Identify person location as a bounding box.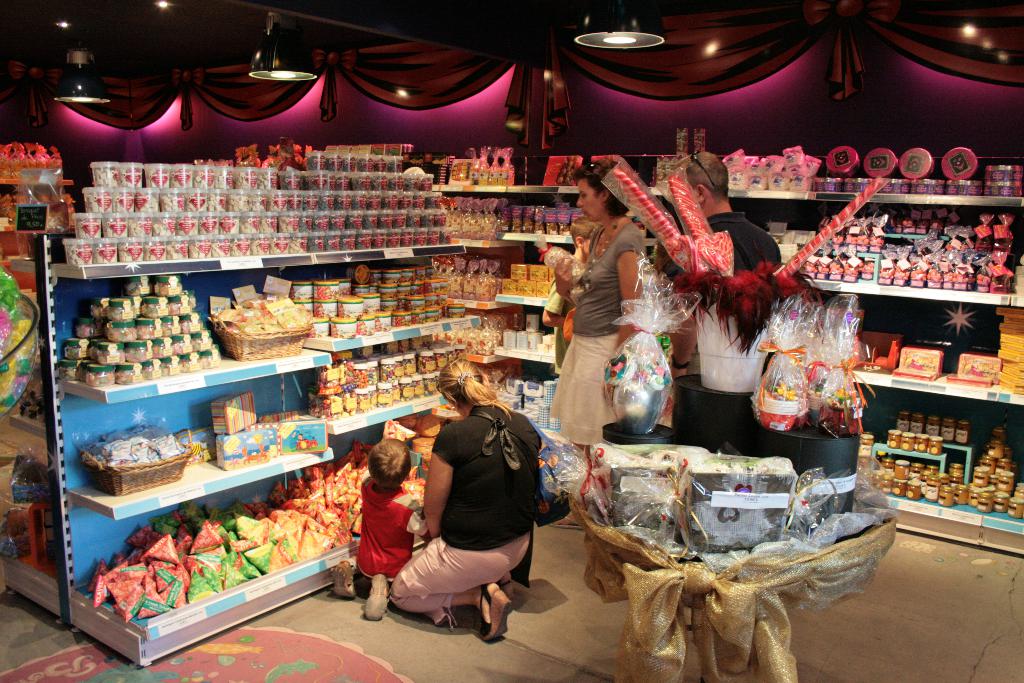
select_region(662, 149, 784, 443).
